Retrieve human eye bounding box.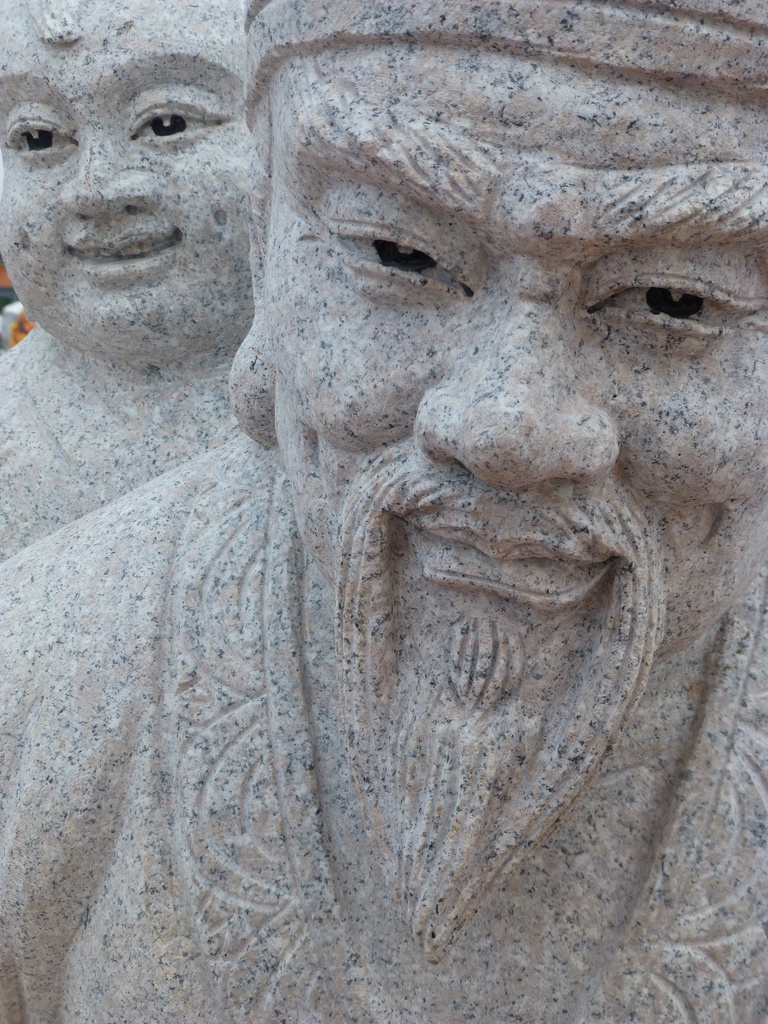
Bounding box: [x1=120, y1=83, x2=230, y2=161].
